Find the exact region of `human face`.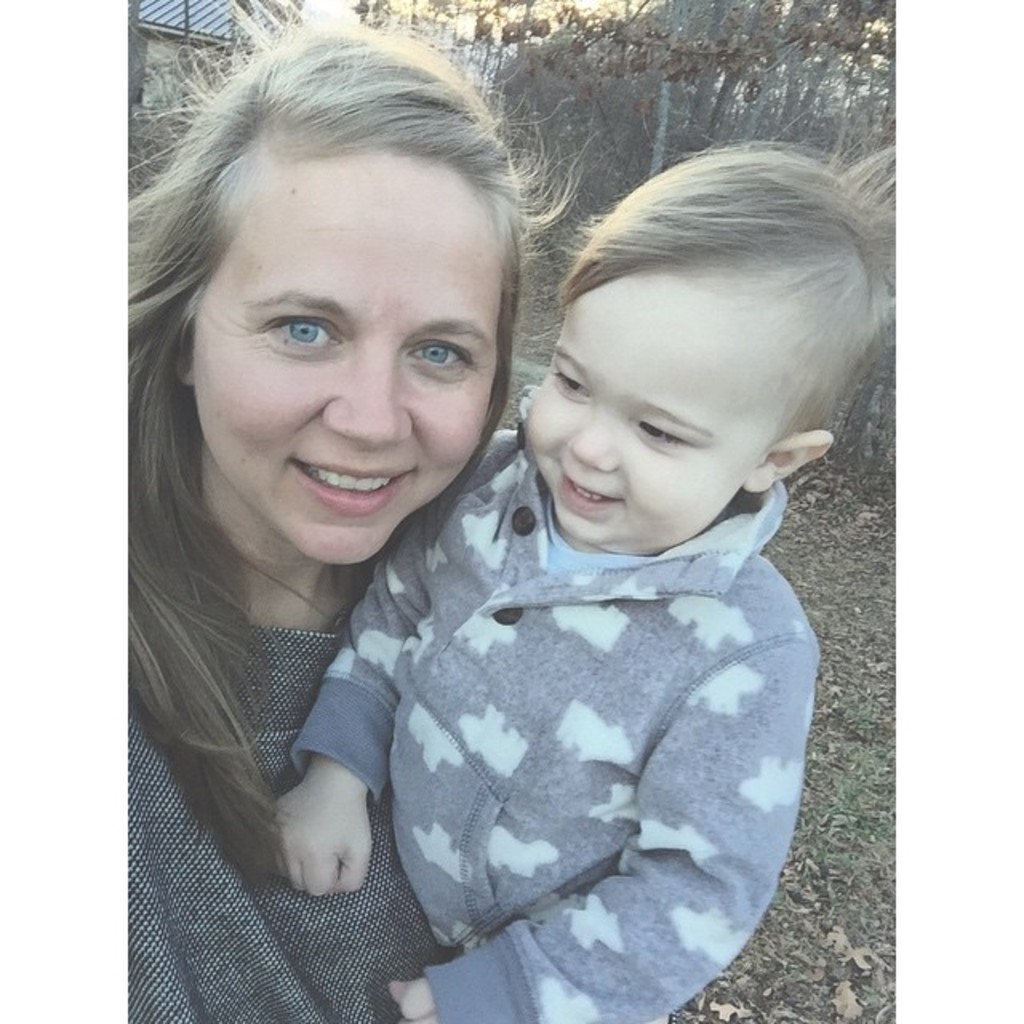
Exact region: crop(190, 138, 507, 570).
